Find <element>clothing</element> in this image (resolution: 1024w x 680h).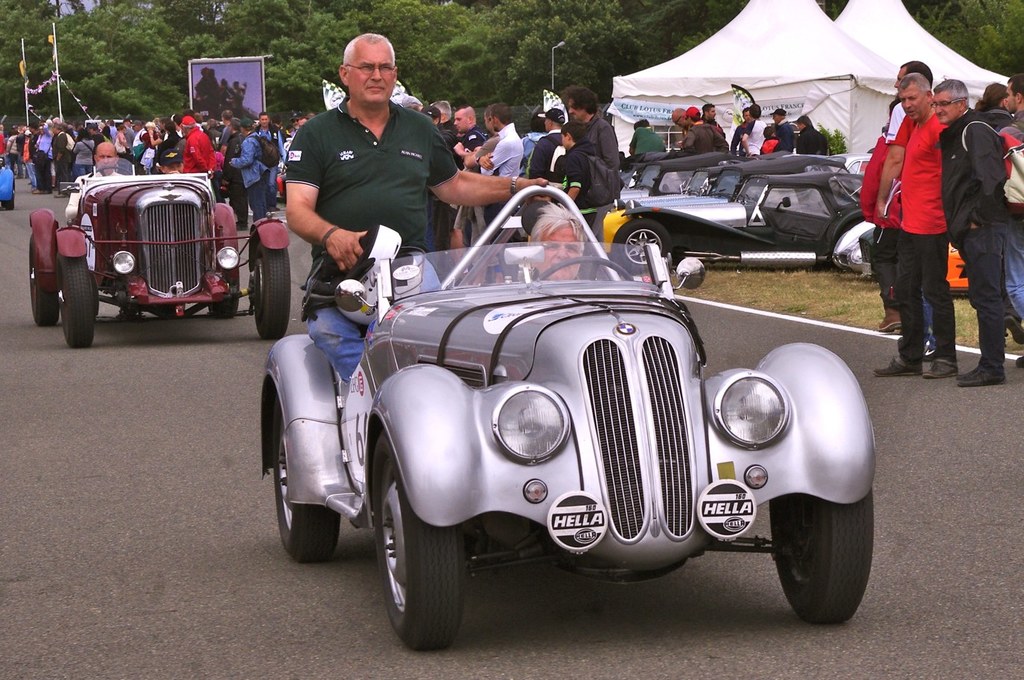
858/134/901/316.
